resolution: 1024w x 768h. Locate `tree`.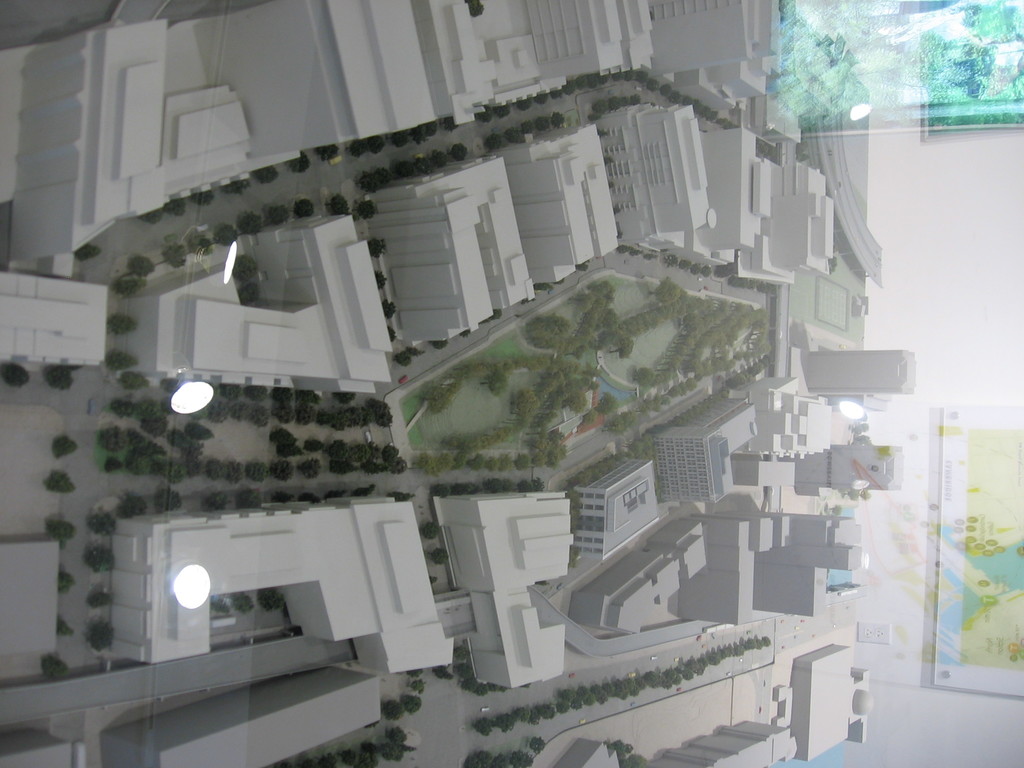
<bbox>83, 506, 116, 539</bbox>.
